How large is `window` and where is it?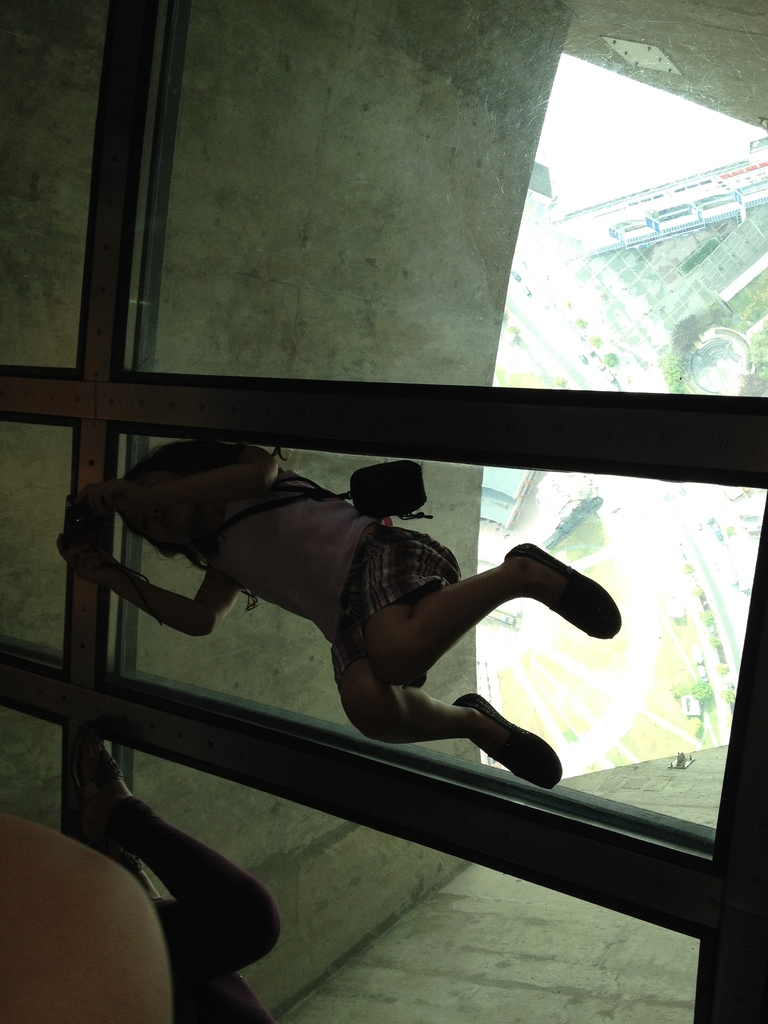
Bounding box: 0,0,767,1022.
